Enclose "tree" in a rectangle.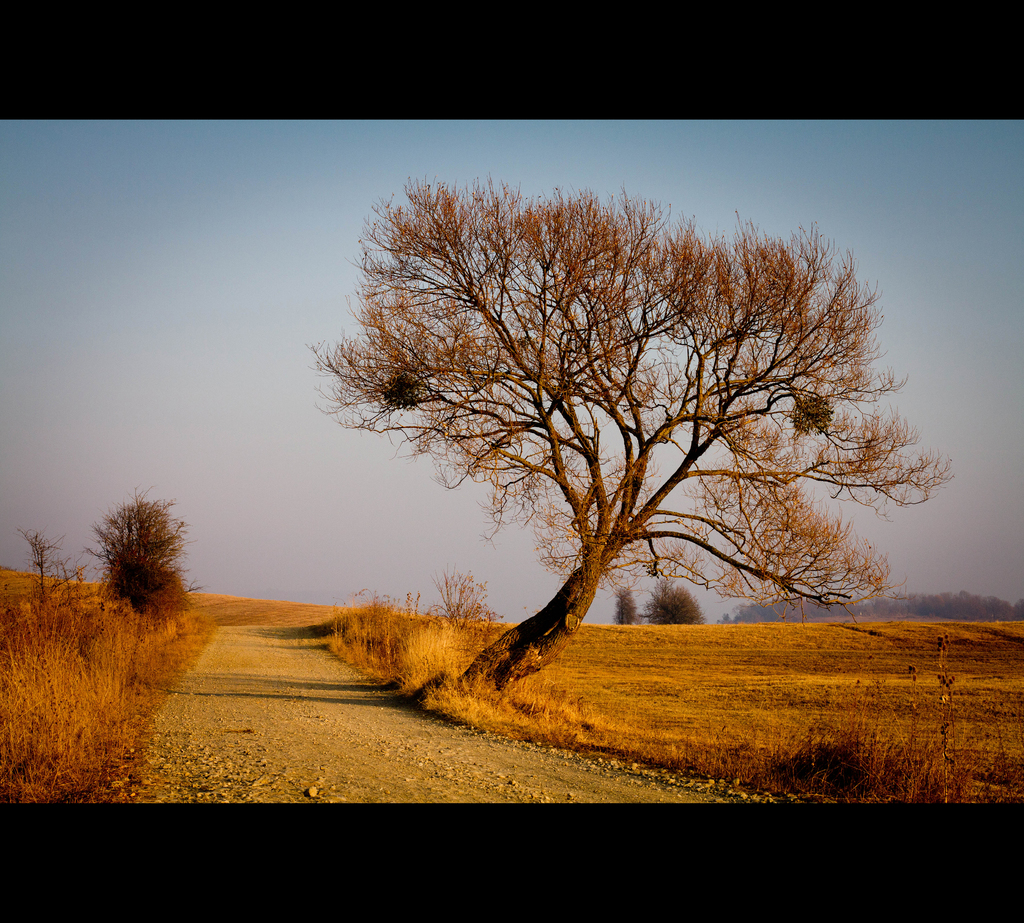
{"x1": 611, "y1": 586, "x2": 634, "y2": 626}.
